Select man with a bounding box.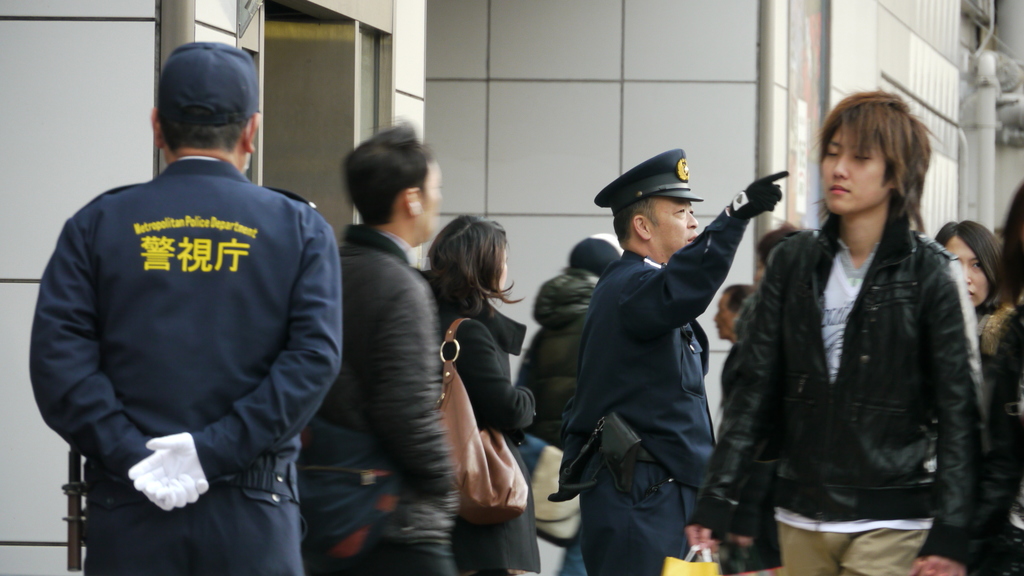
rect(563, 147, 780, 575).
